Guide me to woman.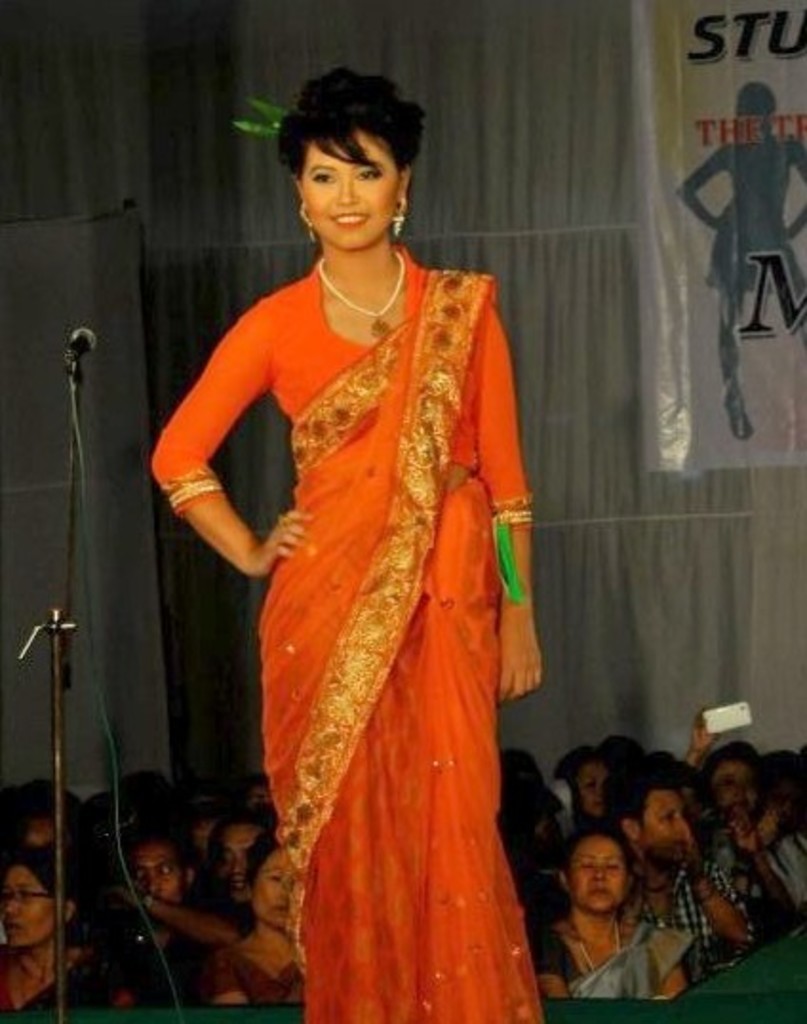
Guidance: 558, 742, 620, 817.
